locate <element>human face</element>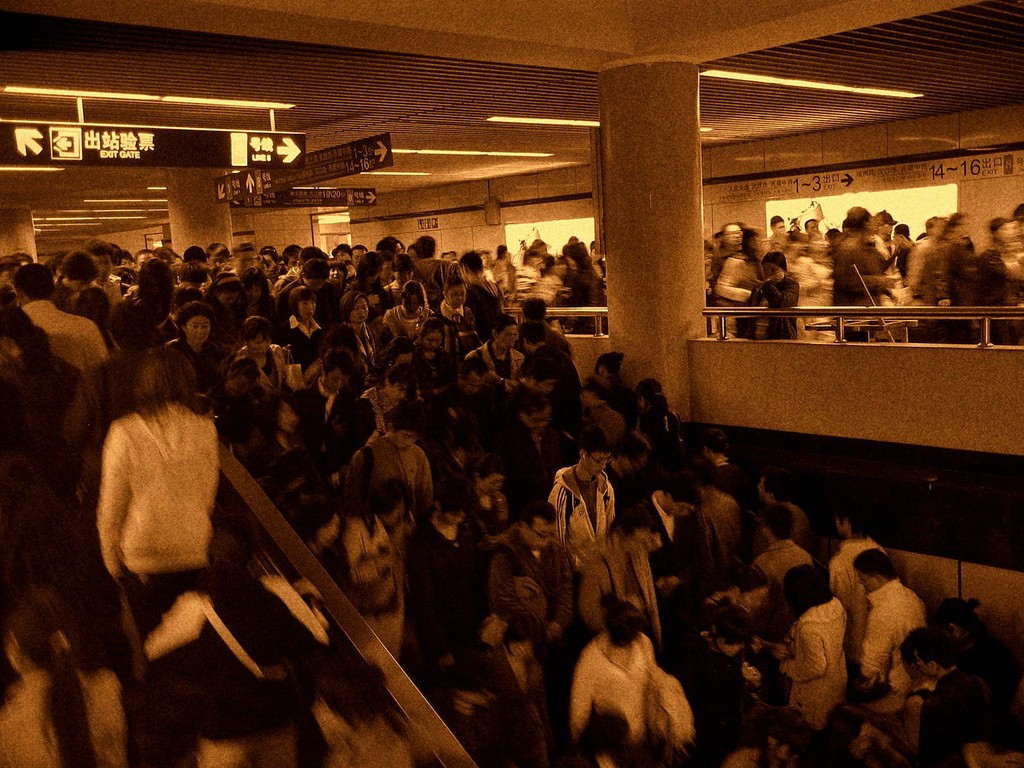
select_region(136, 253, 154, 270)
